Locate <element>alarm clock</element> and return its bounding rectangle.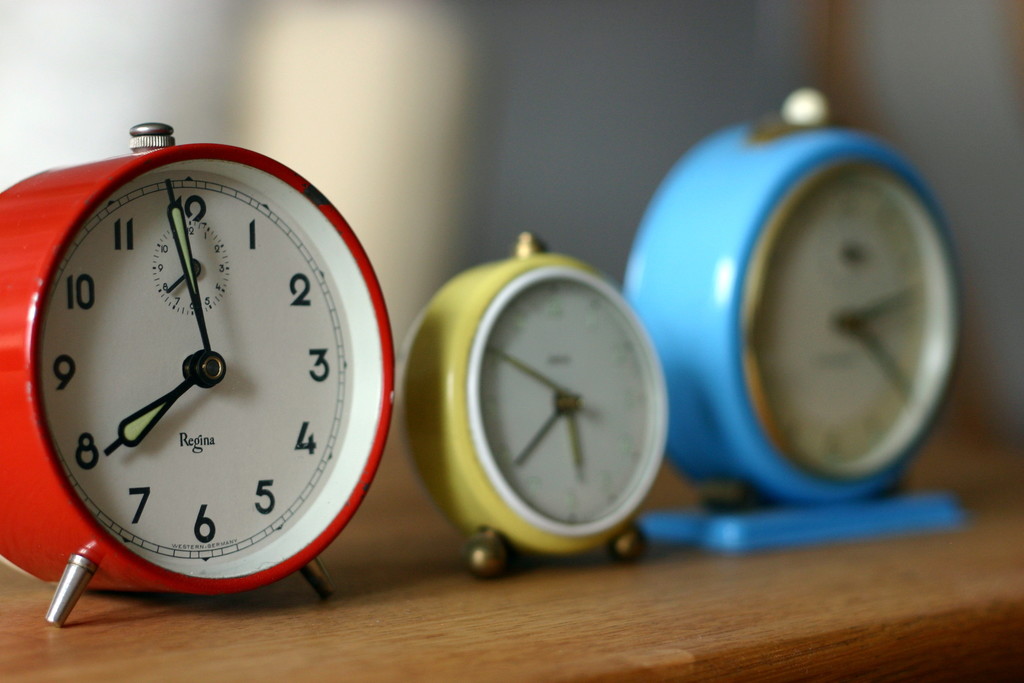
[x1=619, y1=90, x2=971, y2=543].
